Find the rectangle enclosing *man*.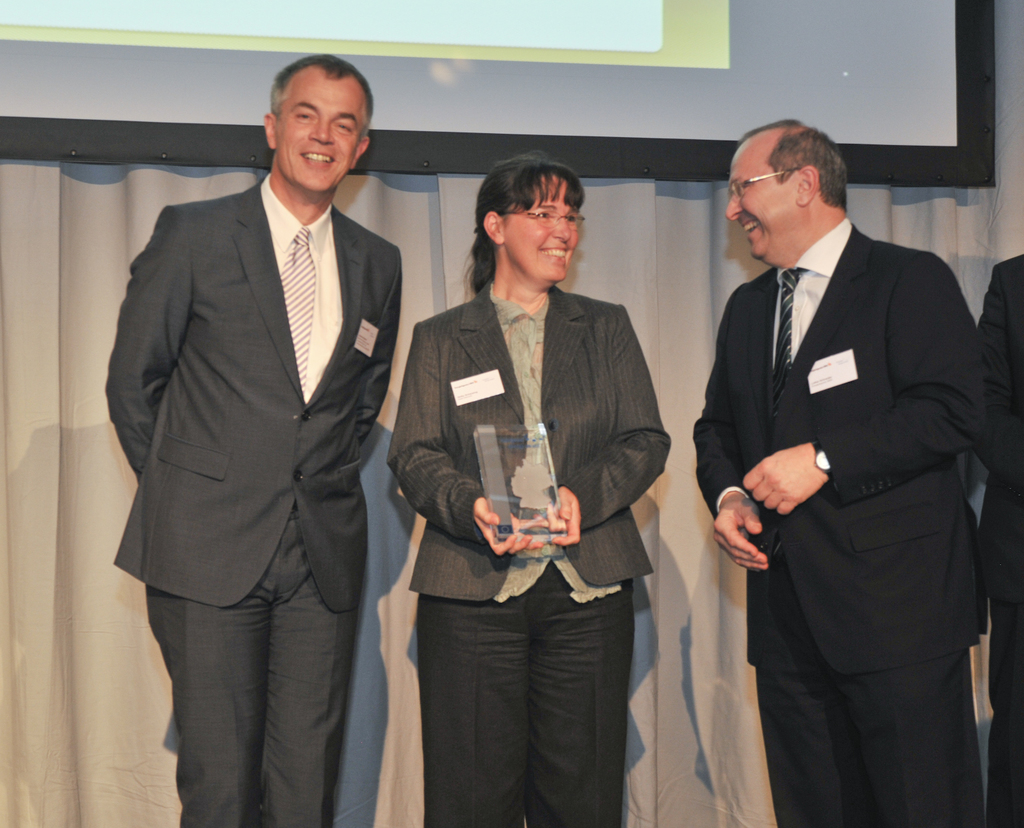
box=[101, 47, 412, 827].
